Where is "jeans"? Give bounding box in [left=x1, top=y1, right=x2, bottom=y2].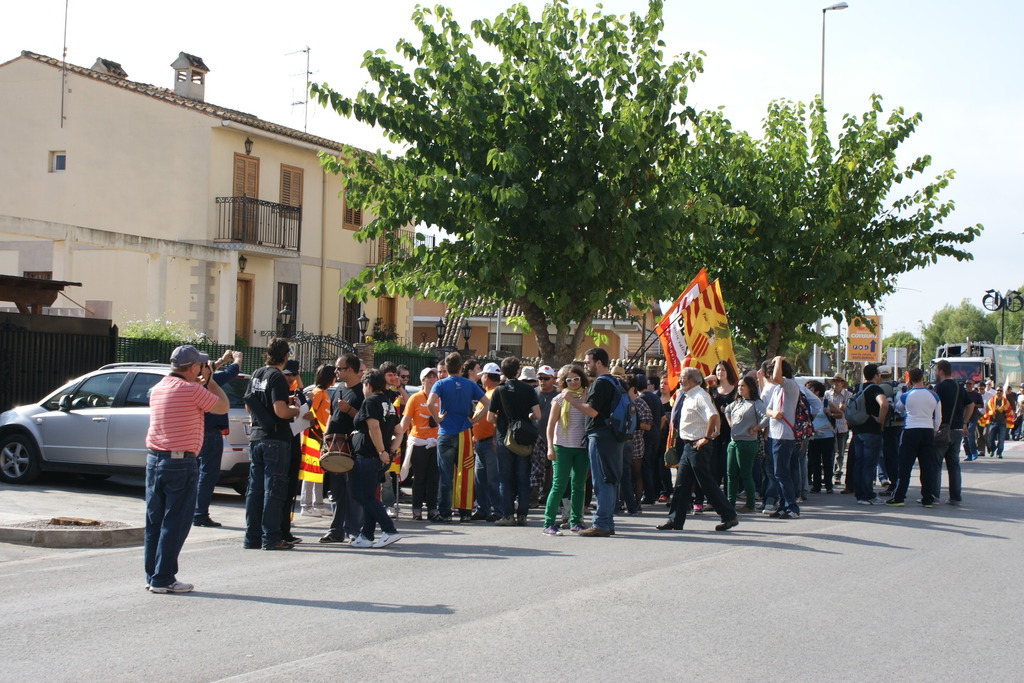
[left=792, top=440, right=806, bottom=488].
